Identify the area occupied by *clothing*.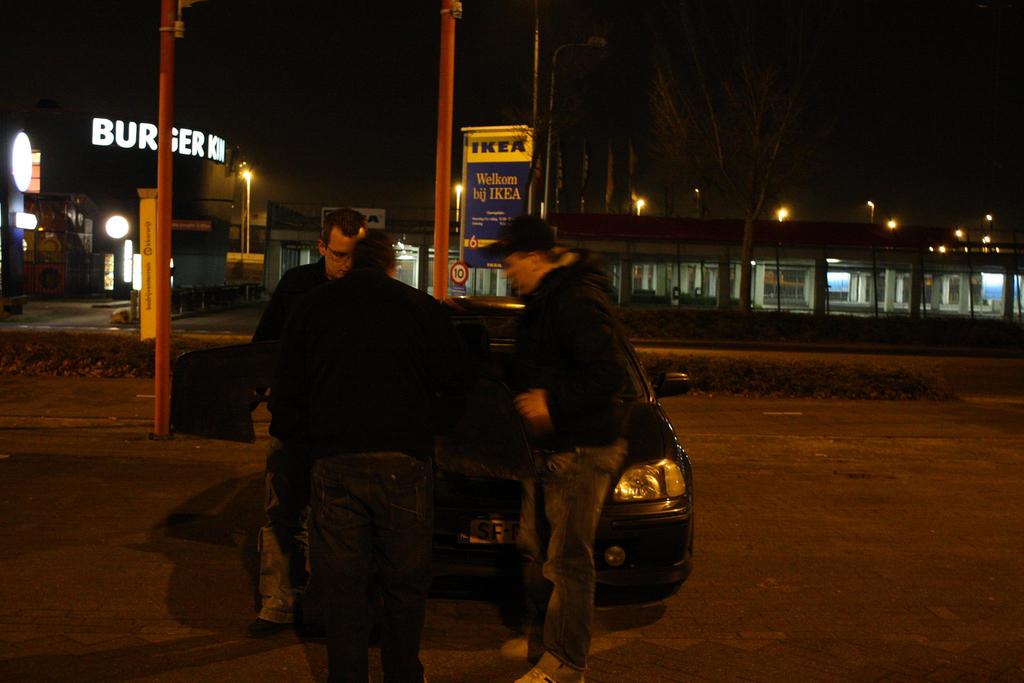
Area: <bbox>504, 252, 649, 668</bbox>.
